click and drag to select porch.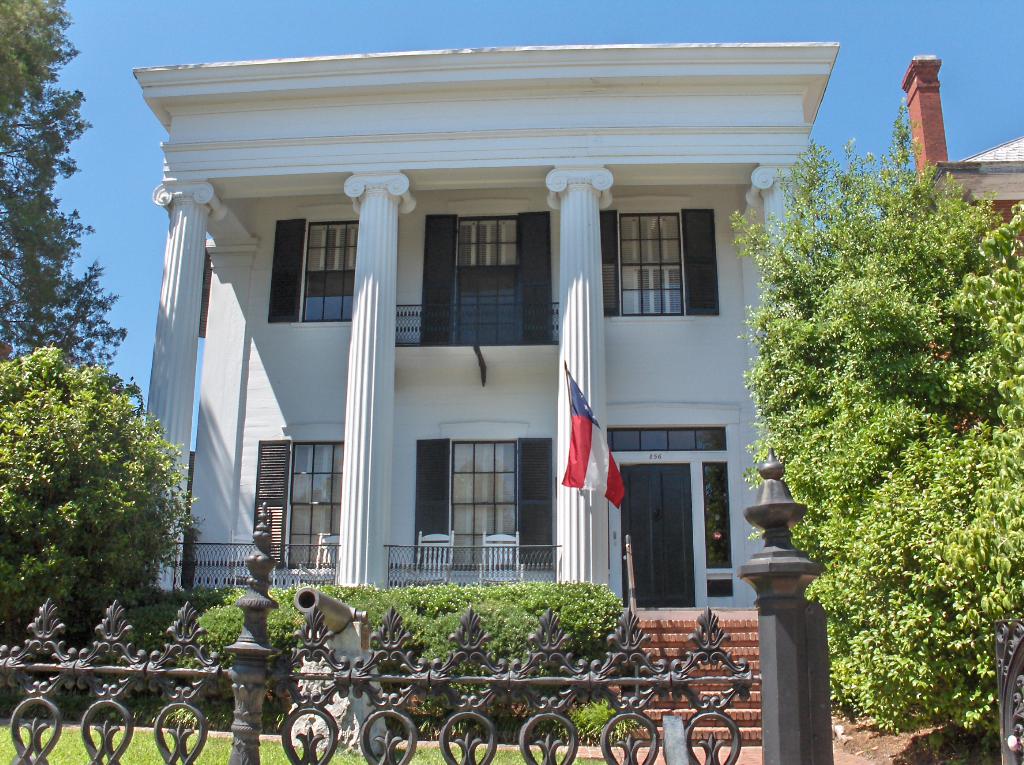
Selection: {"x1": 156, "y1": 588, "x2": 762, "y2": 746}.
